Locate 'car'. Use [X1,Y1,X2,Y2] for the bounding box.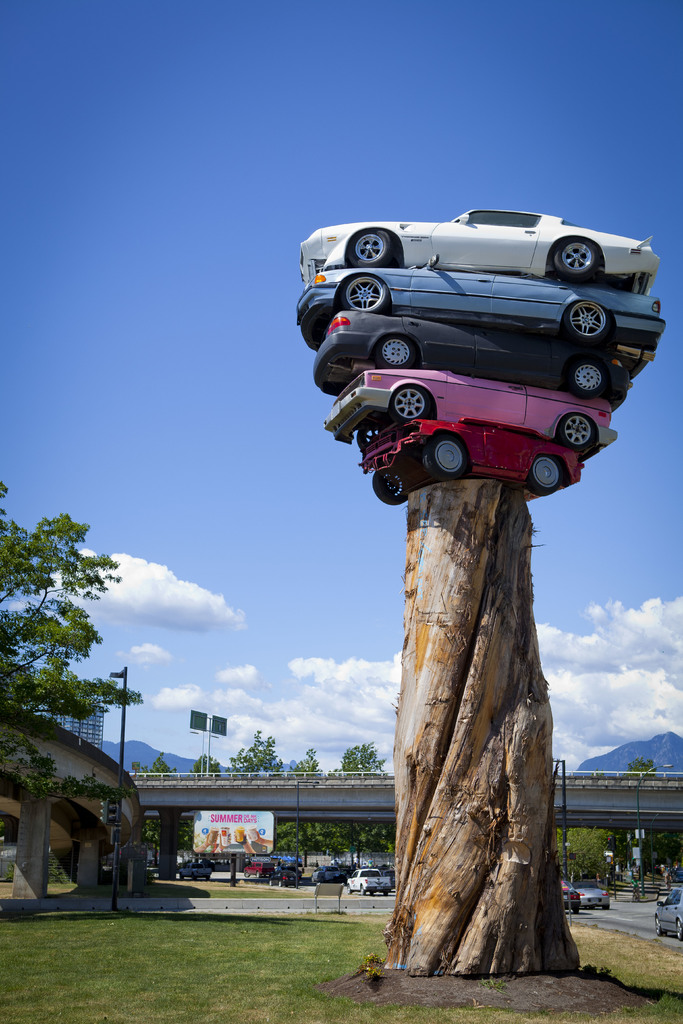
[643,886,681,951].
